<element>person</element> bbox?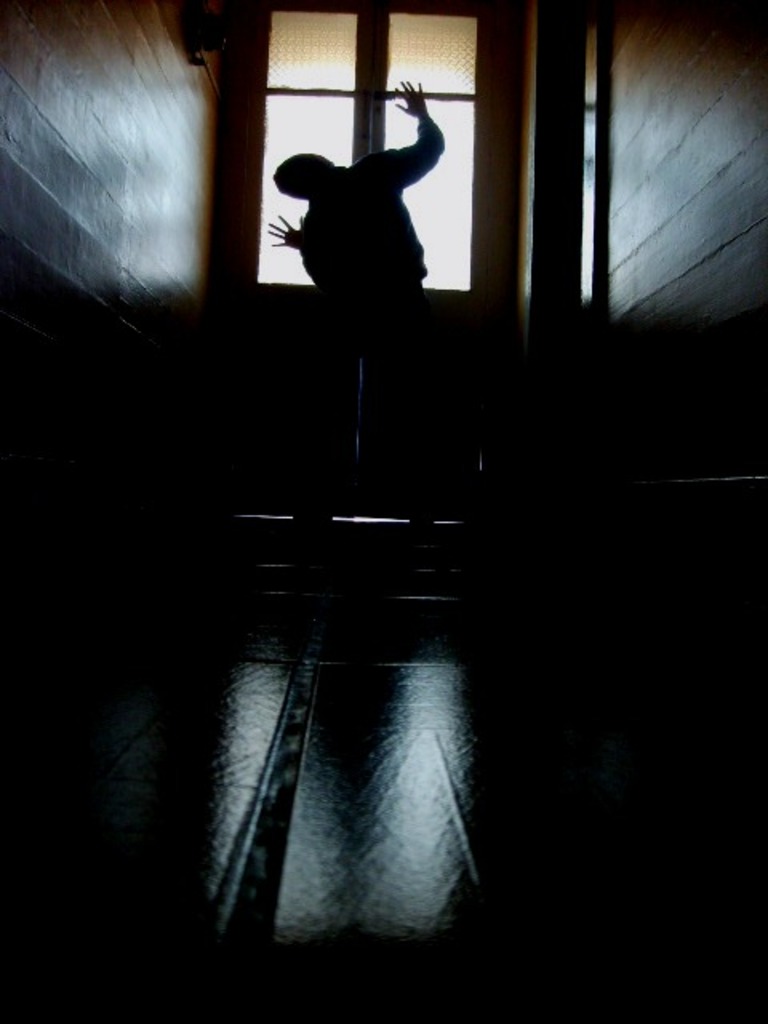
[269, 83, 443, 530]
